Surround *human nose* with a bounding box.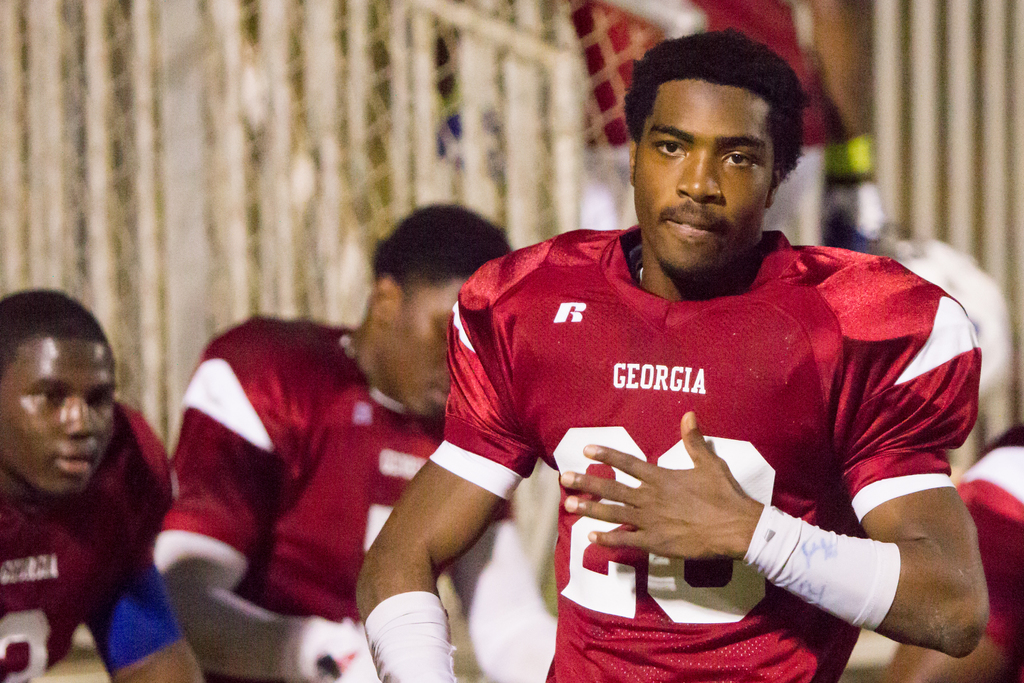
<bbox>65, 398, 93, 441</bbox>.
